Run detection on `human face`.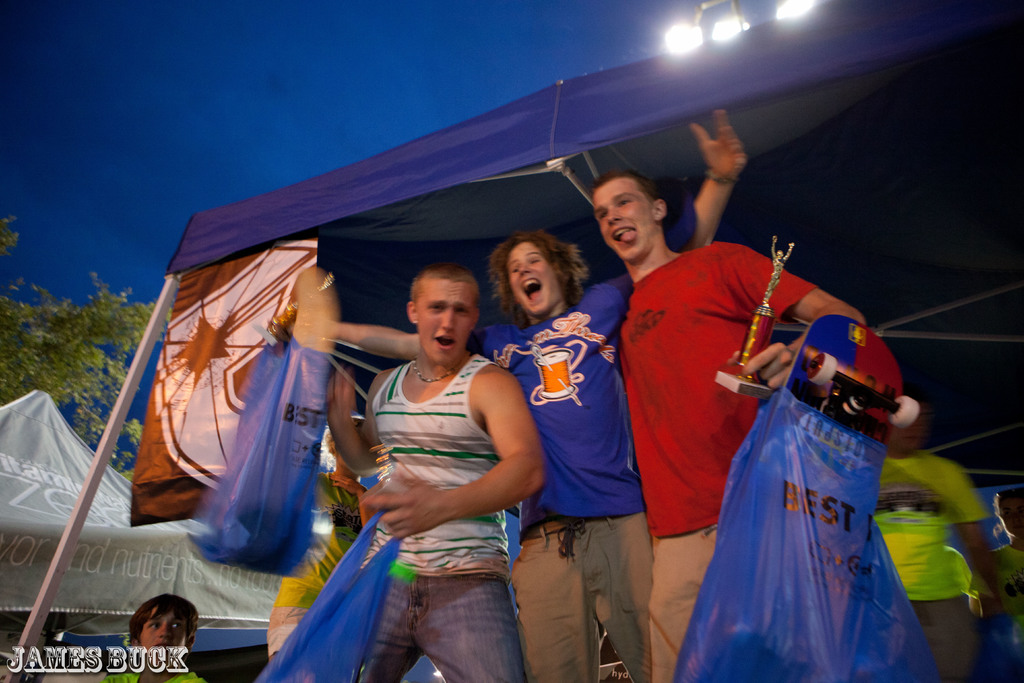
Result: l=505, t=240, r=561, b=319.
